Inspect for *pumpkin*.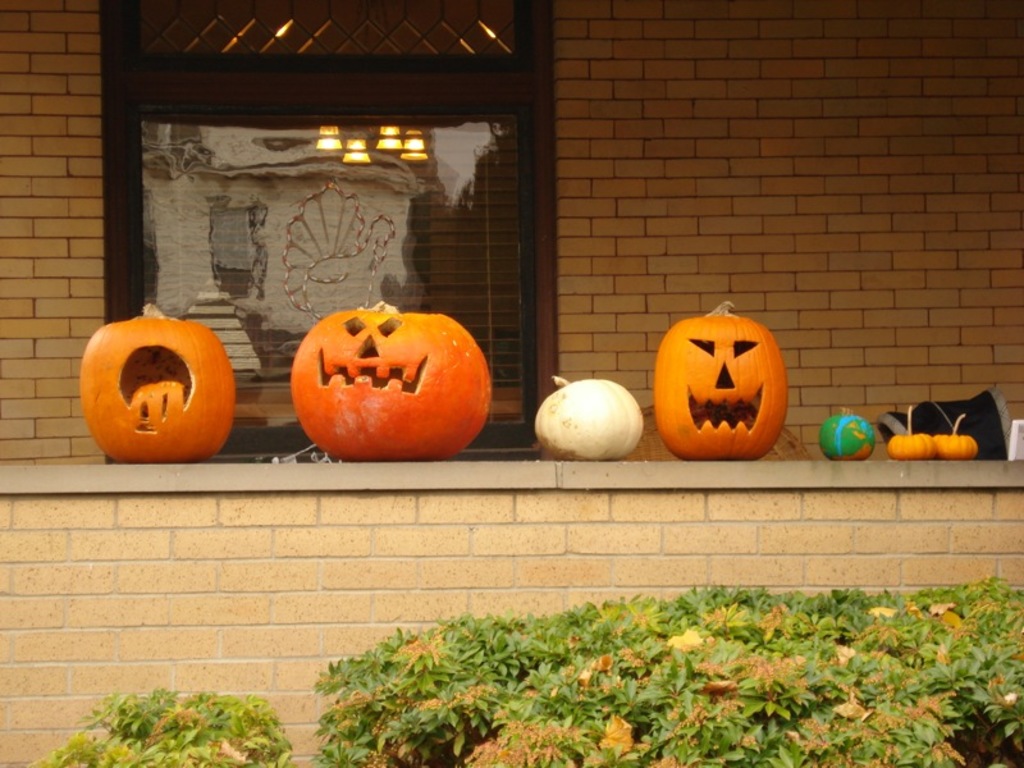
Inspection: bbox(288, 300, 485, 463).
